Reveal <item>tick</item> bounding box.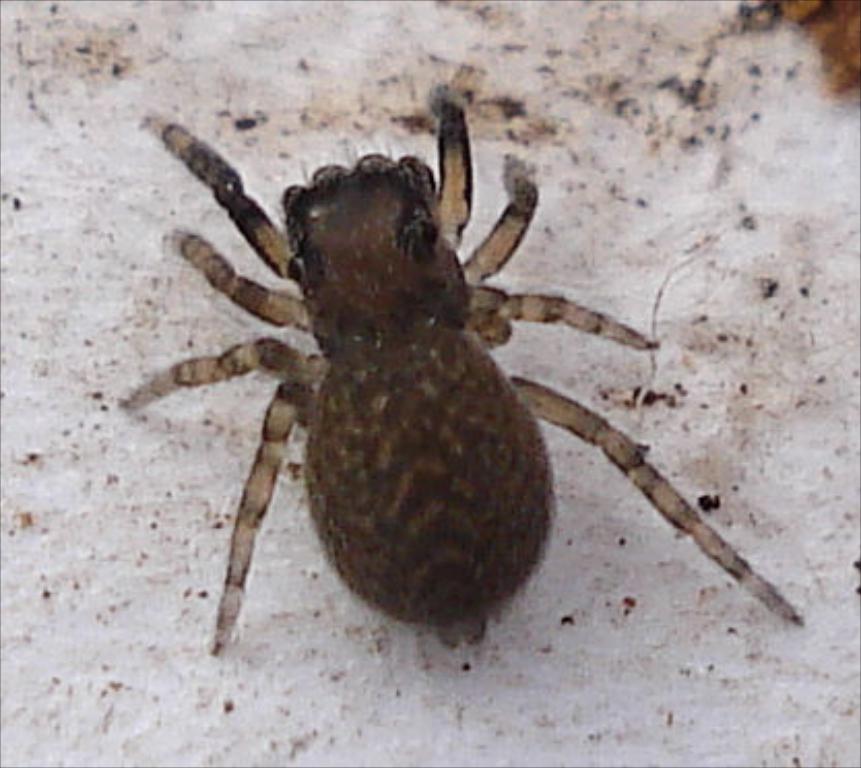
Revealed: bbox(122, 64, 805, 657).
